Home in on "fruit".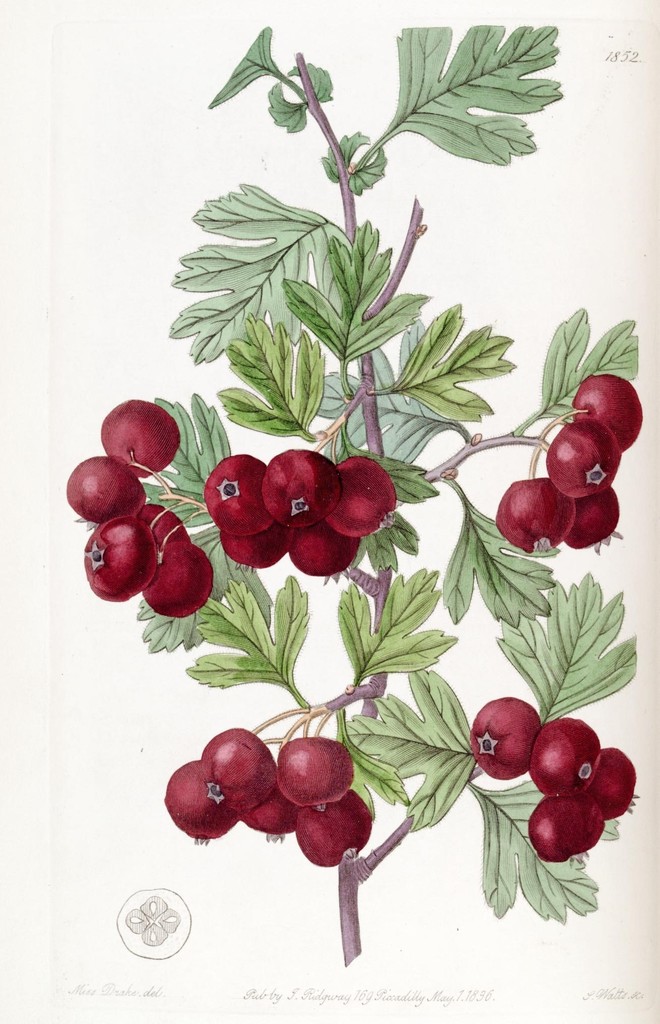
Homed in at [left=65, top=453, right=144, bottom=528].
